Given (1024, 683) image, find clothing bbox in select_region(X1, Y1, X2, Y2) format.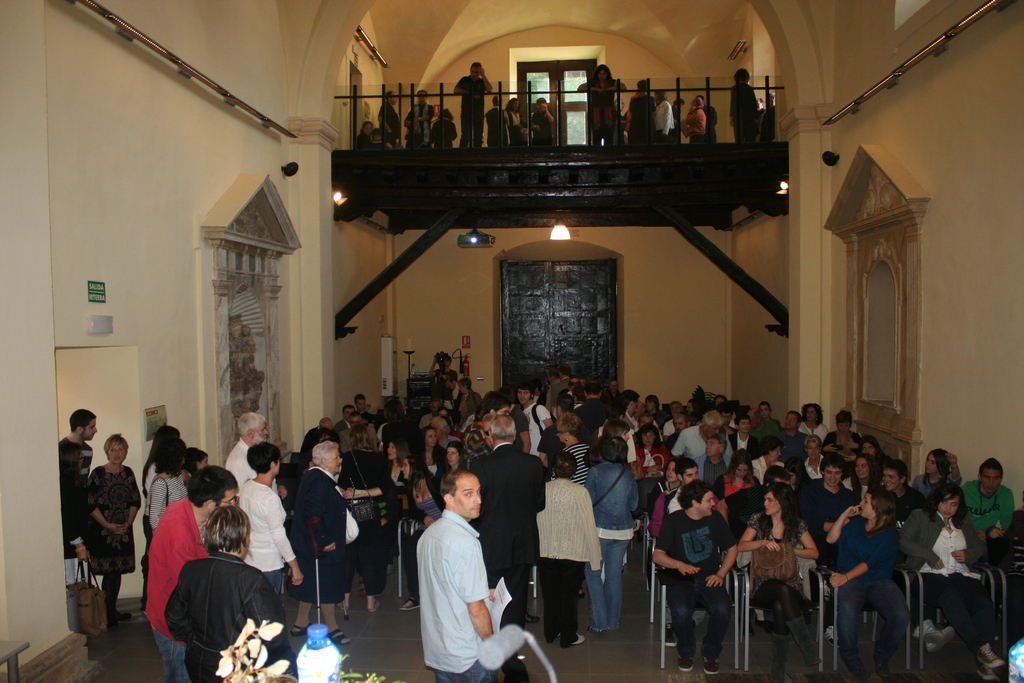
select_region(500, 110, 519, 142).
